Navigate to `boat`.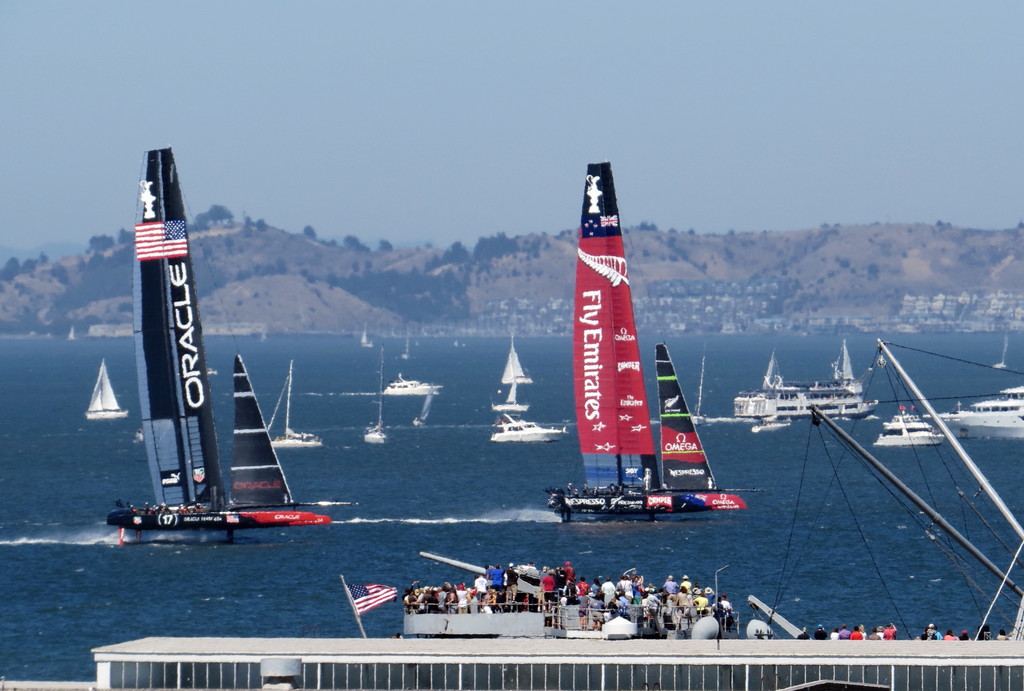
Navigation target: (x1=367, y1=346, x2=390, y2=443).
